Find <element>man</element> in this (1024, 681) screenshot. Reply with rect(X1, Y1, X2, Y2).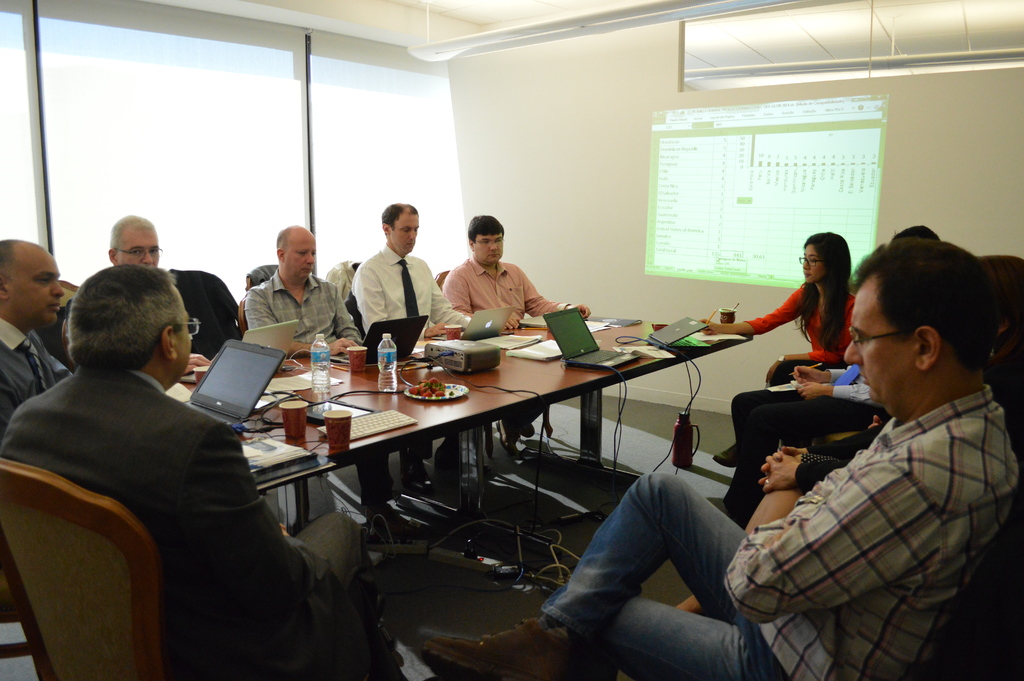
rect(351, 200, 477, 508).
